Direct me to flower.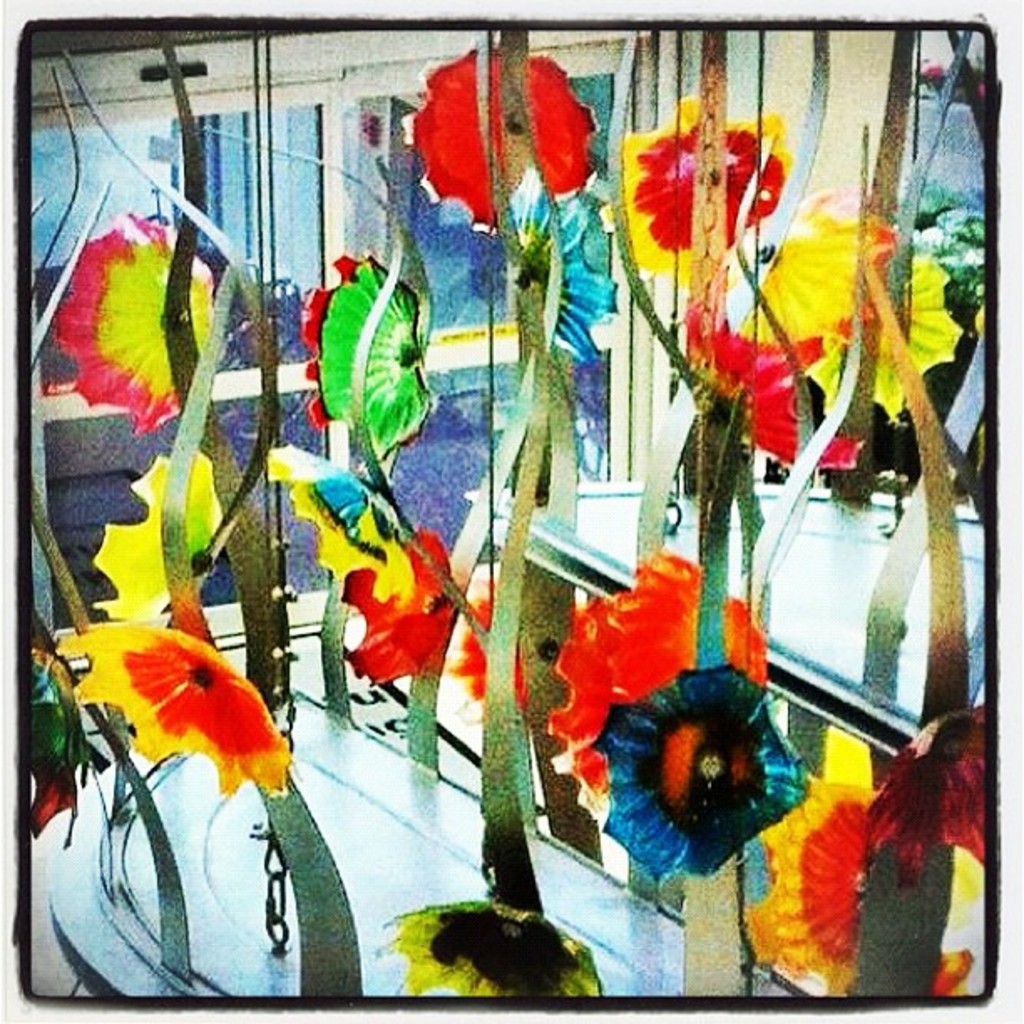
Direction: x1=54 y1=621 x2=289 y2=795.
